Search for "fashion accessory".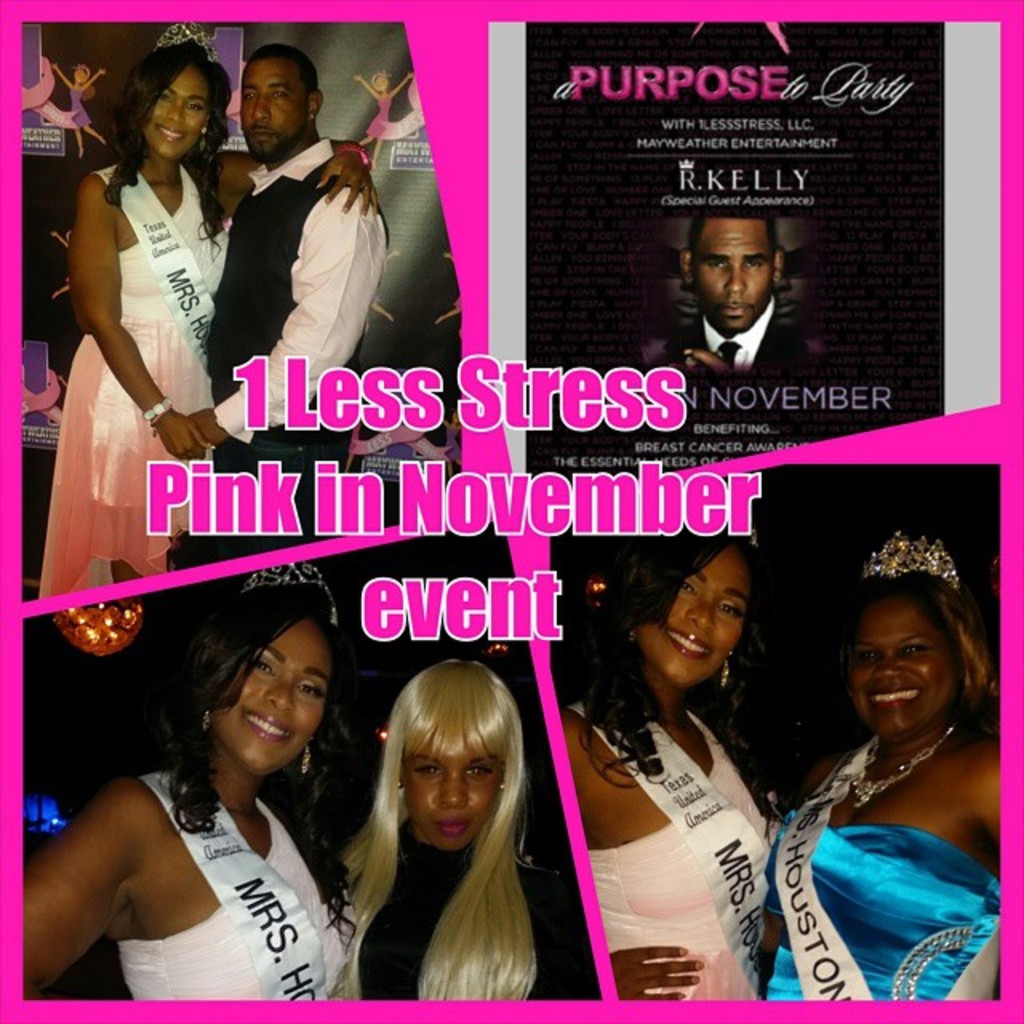
Found at [x1=720, y1=648, x2=731, y2=688].
